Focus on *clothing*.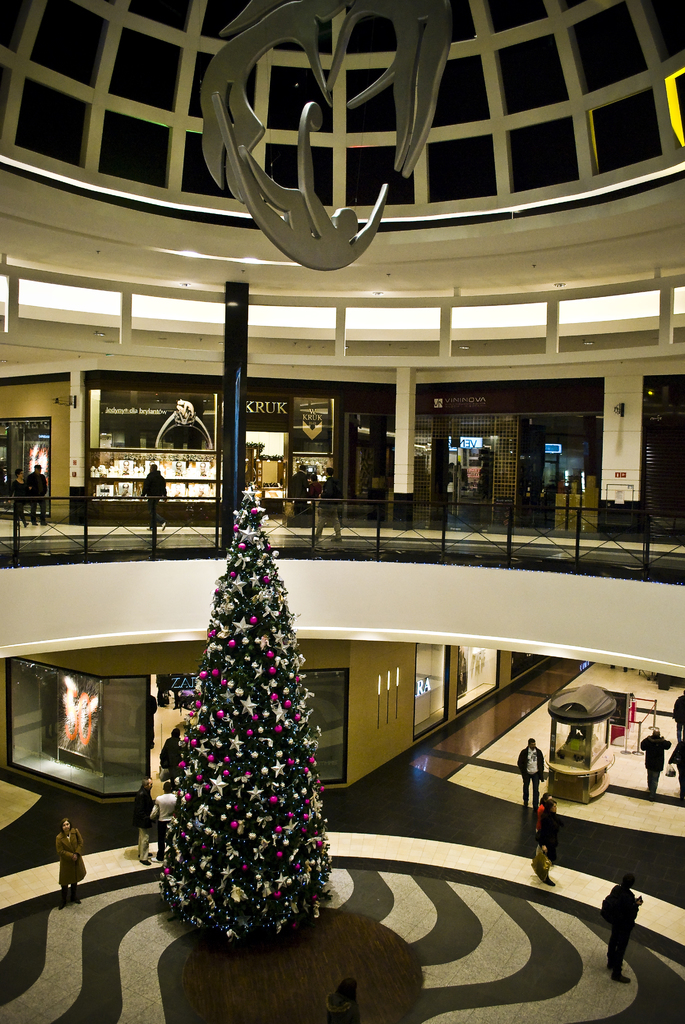
Focused at BBox(139, 465, 163, 528).
